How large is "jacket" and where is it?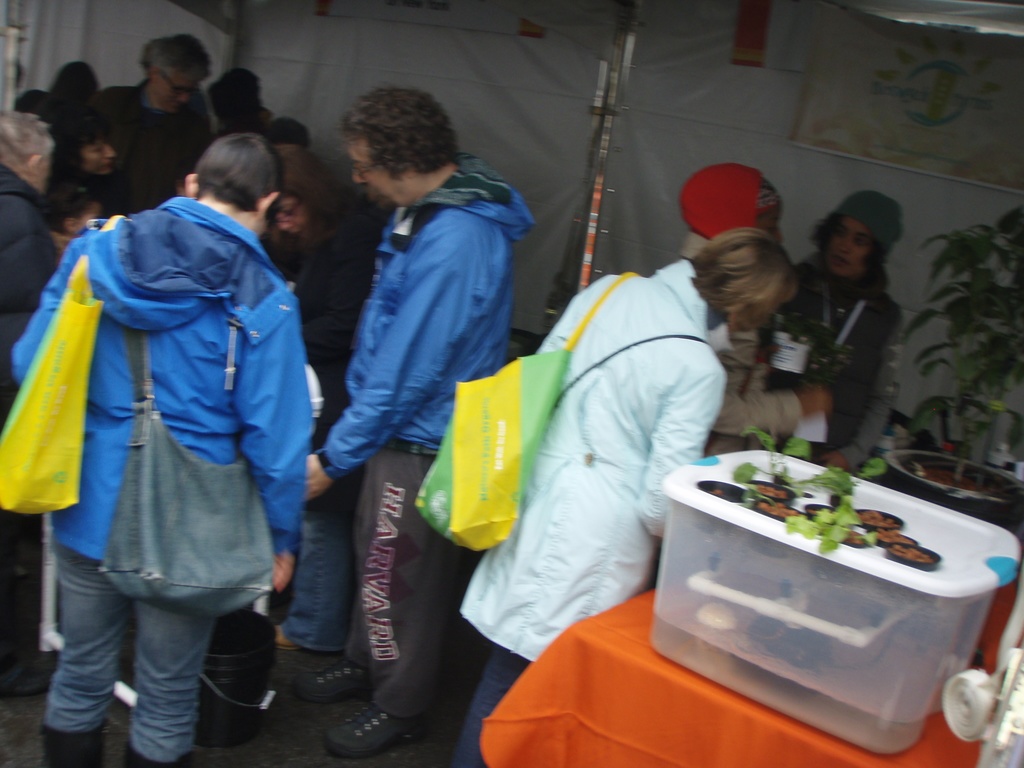
Bounding box: <region>17, 138, 323, 656</region>.
